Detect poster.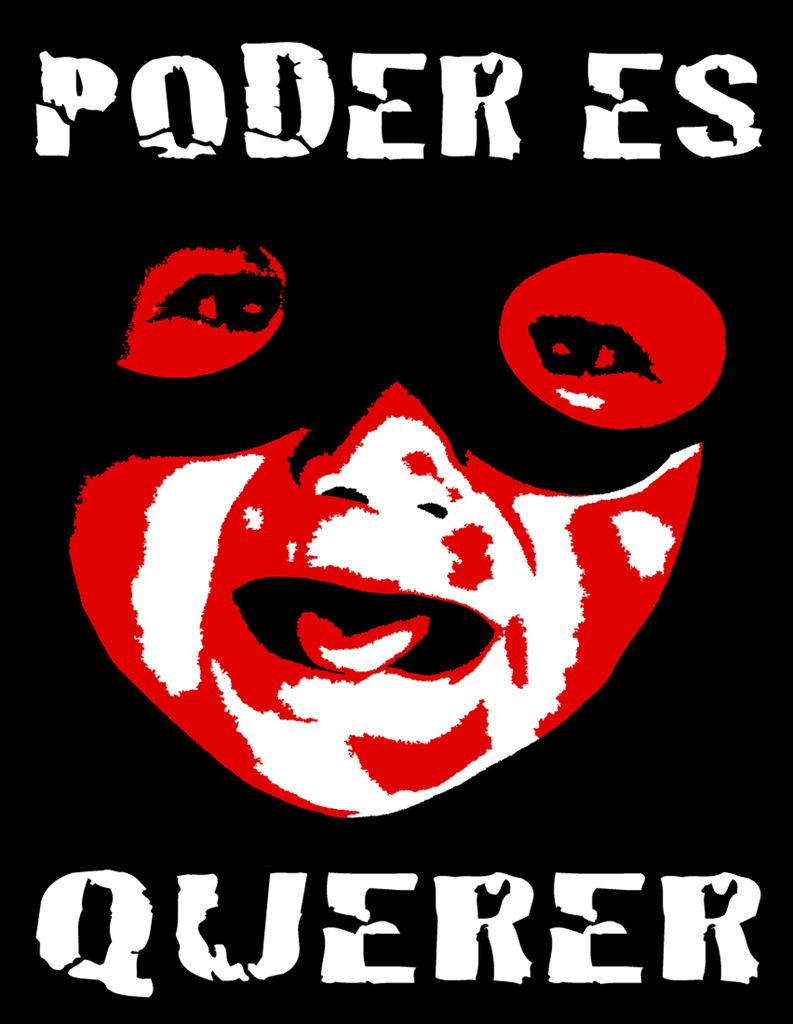
Detected at x1=0 y1=1 x2=792 y2=1023.
